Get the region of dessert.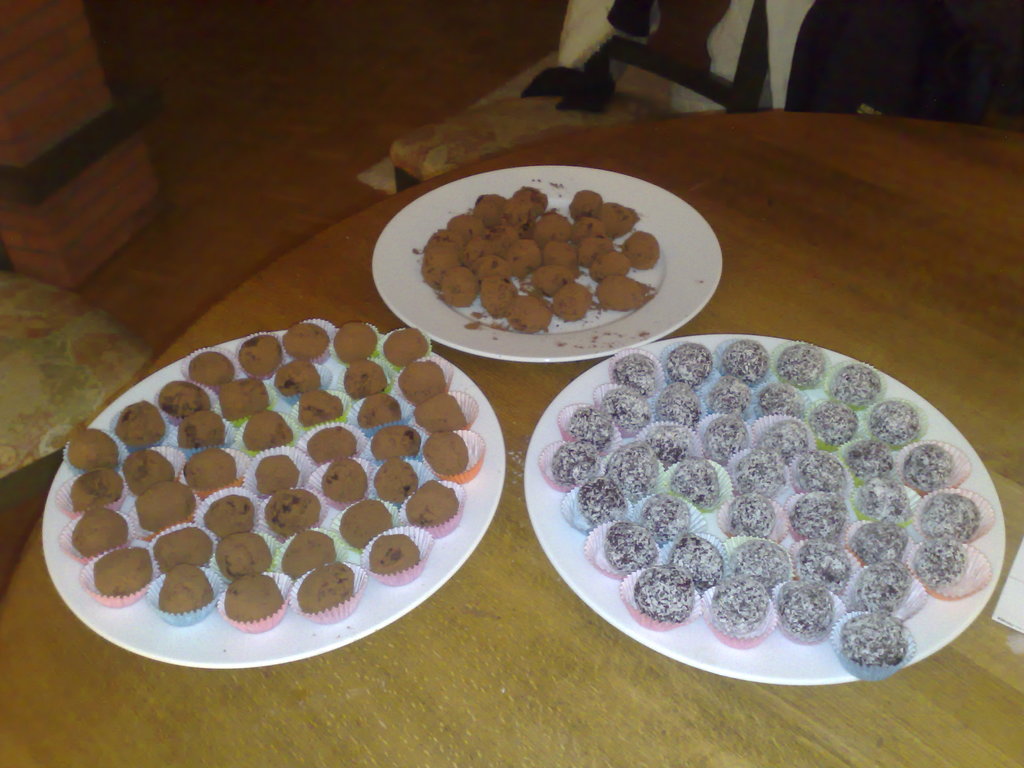
bbox=[566, 410, 620, 438].
